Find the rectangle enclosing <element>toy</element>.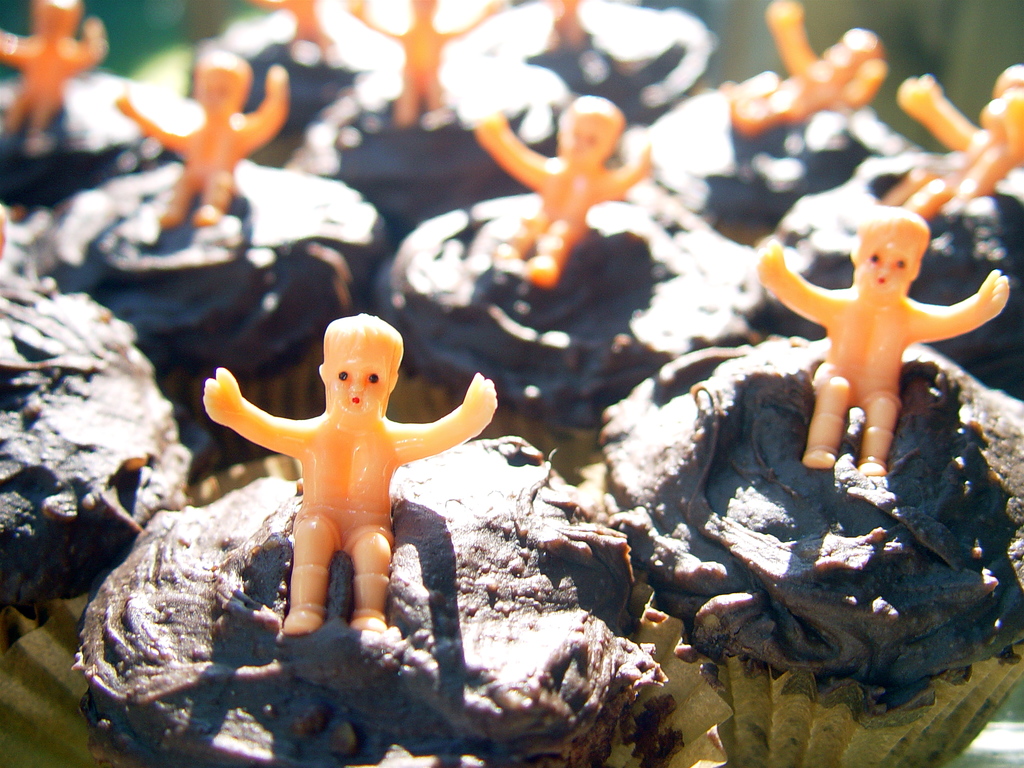
753 195 1007 478.
